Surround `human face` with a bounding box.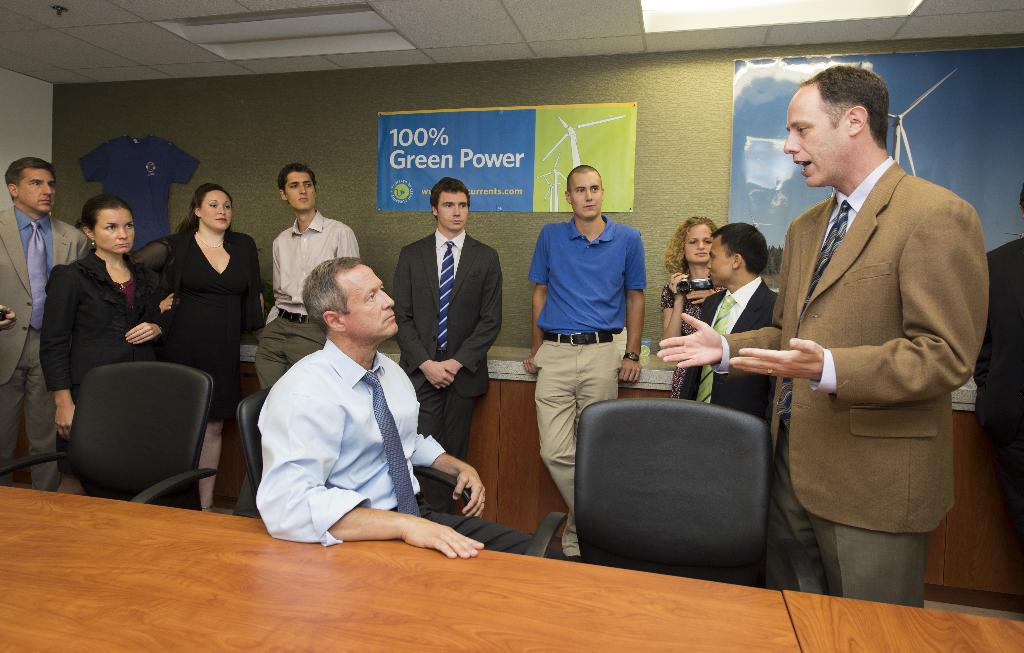
region(16, 168, 56, 214).
